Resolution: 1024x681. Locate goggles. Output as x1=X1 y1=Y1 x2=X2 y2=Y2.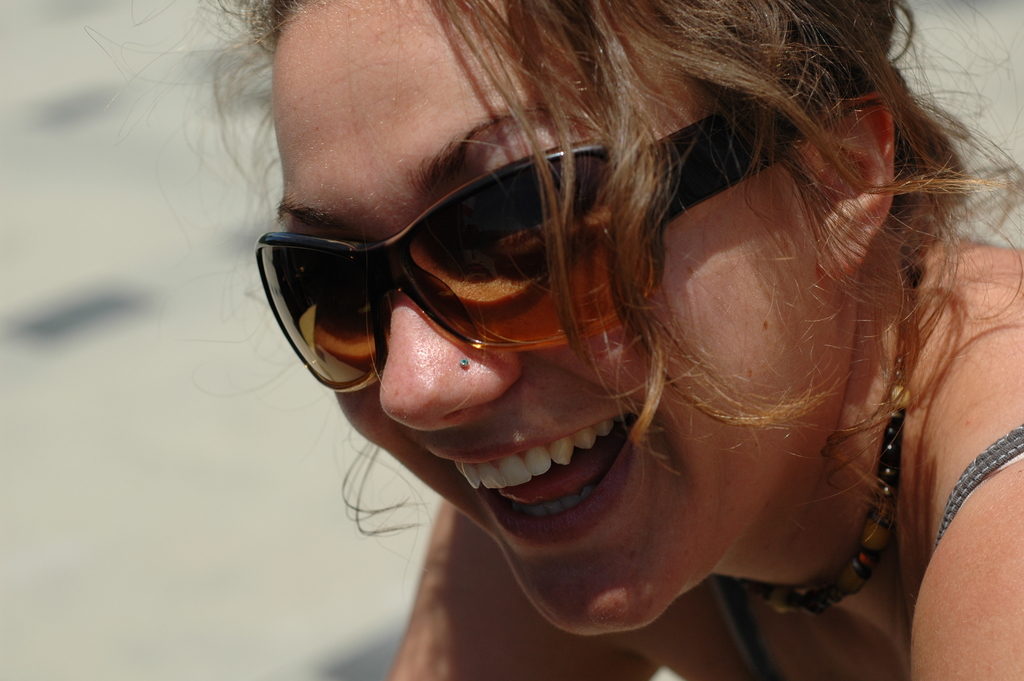
x1=248 y1=94 x2=796 y2=397.
